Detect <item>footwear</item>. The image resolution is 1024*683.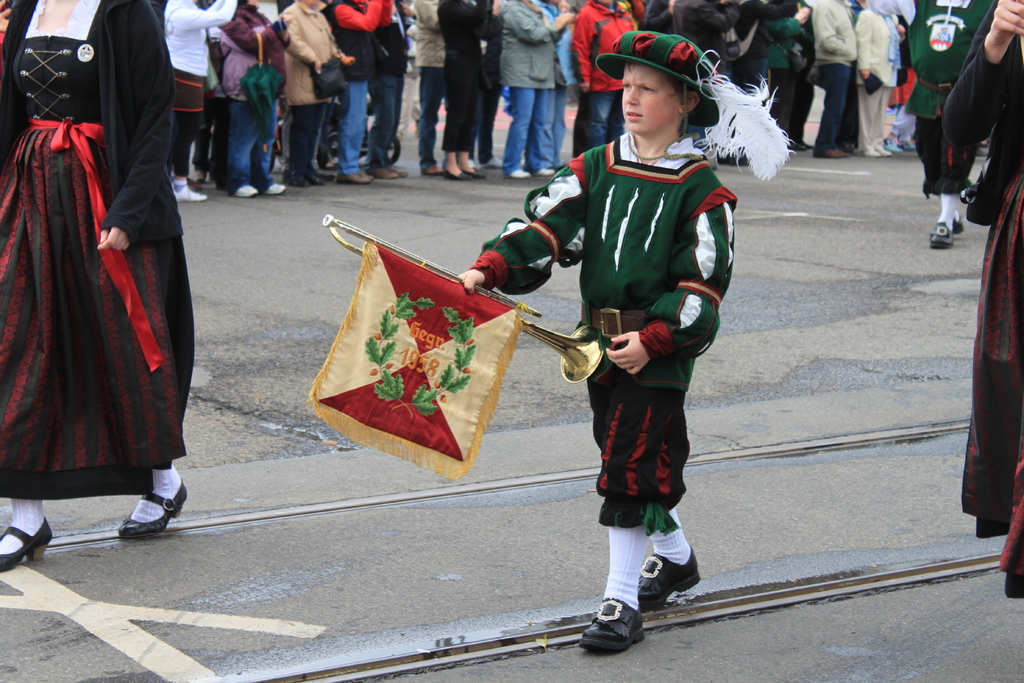
904, 145, 916, 152.
